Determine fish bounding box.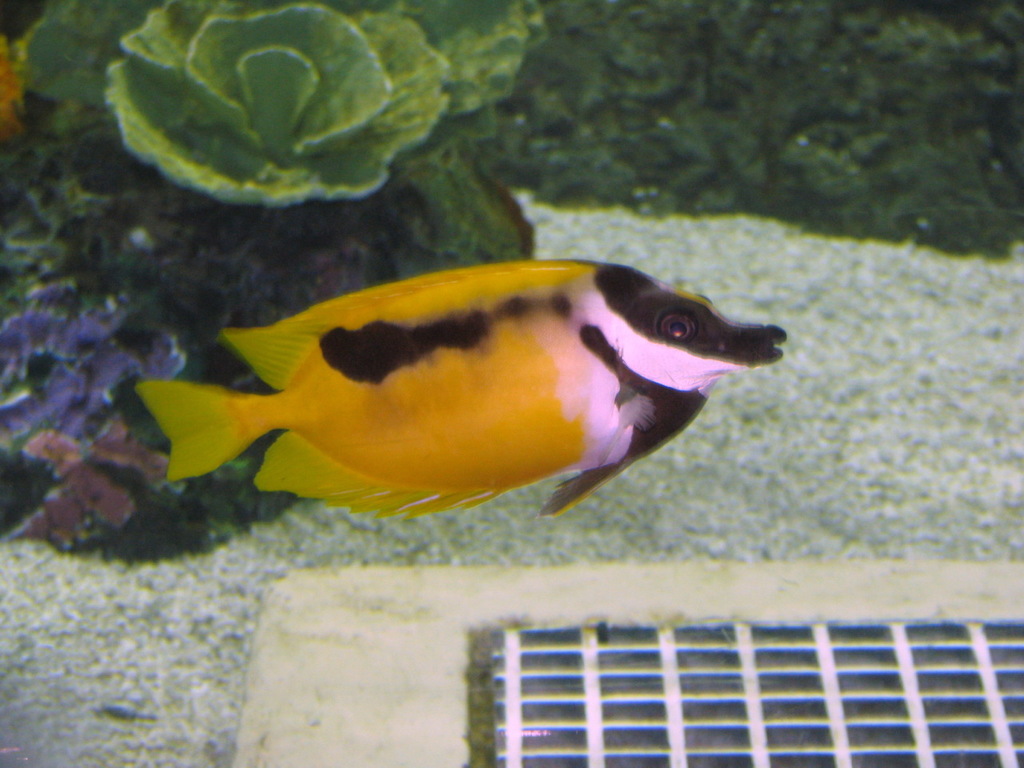
Determined: bbox=[124, 246, 805, 554].
